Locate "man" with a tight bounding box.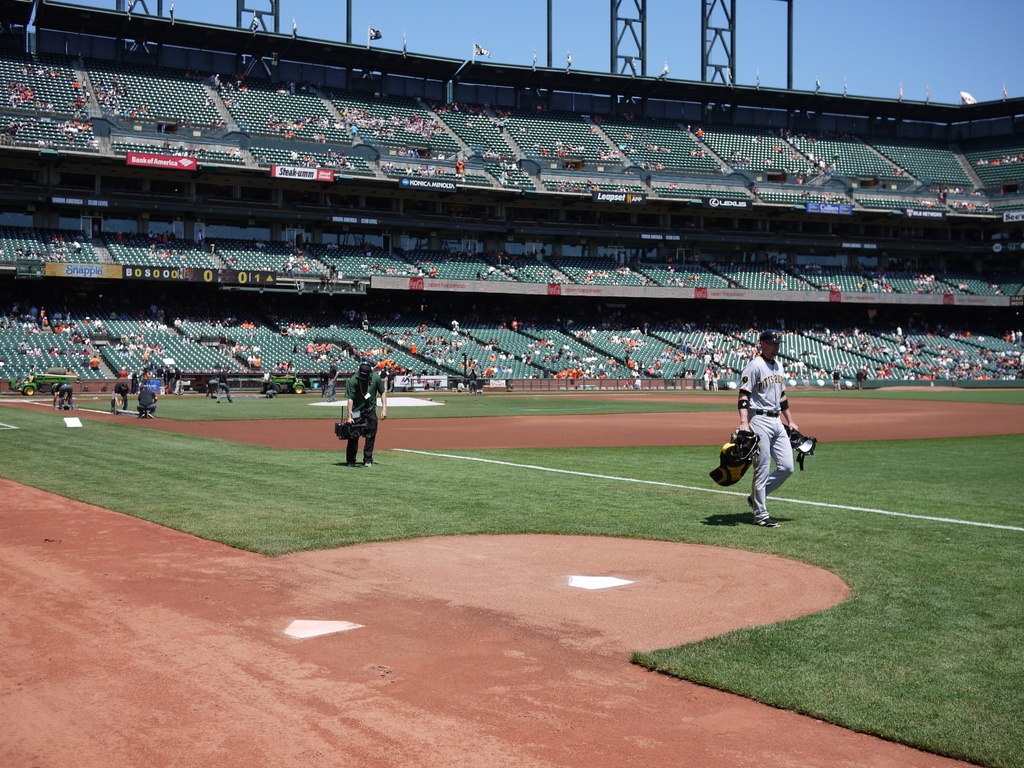
bbox(26, 304, 40, 318).
